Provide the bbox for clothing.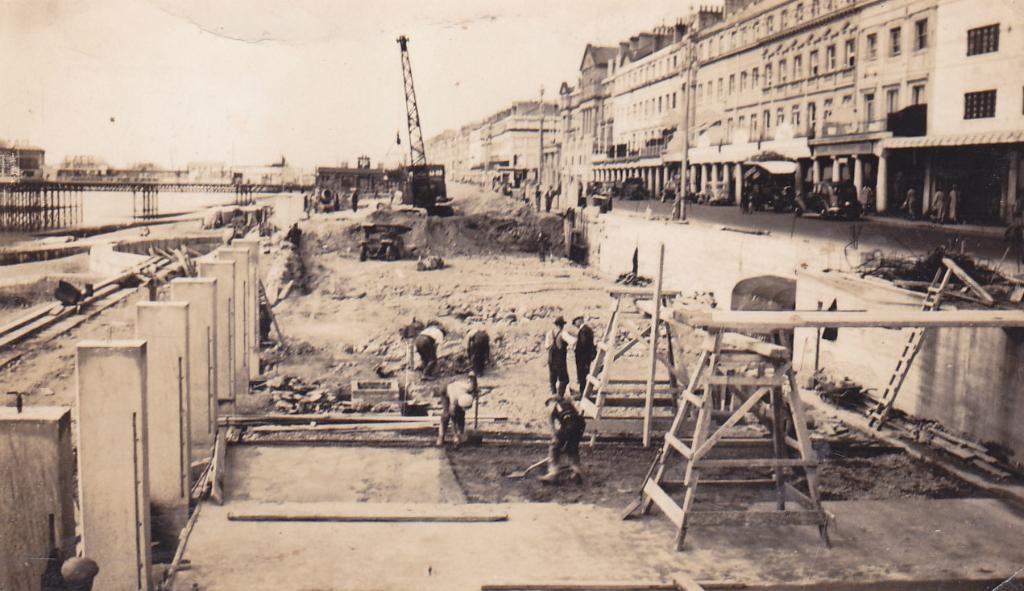
(571,319,597,389).
